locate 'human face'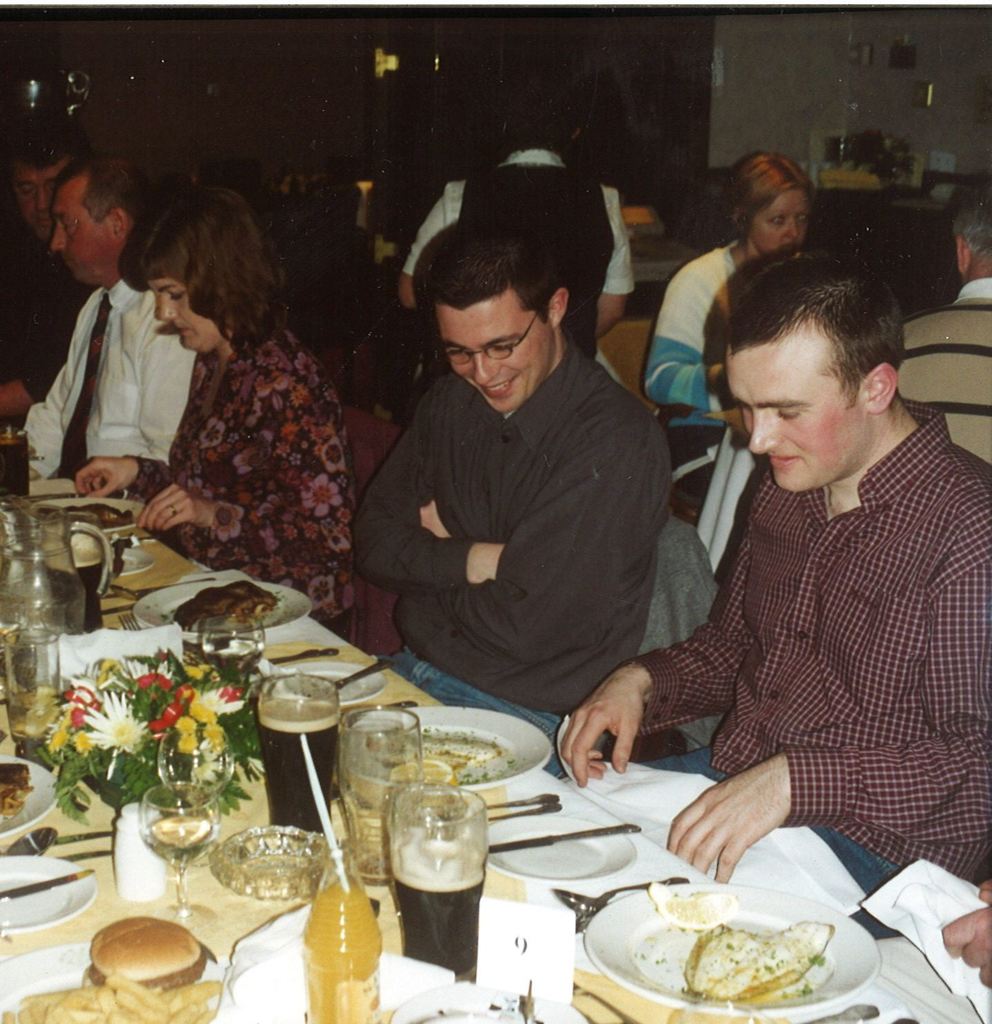
x1=441 y1=296 x2=558 y2=412
